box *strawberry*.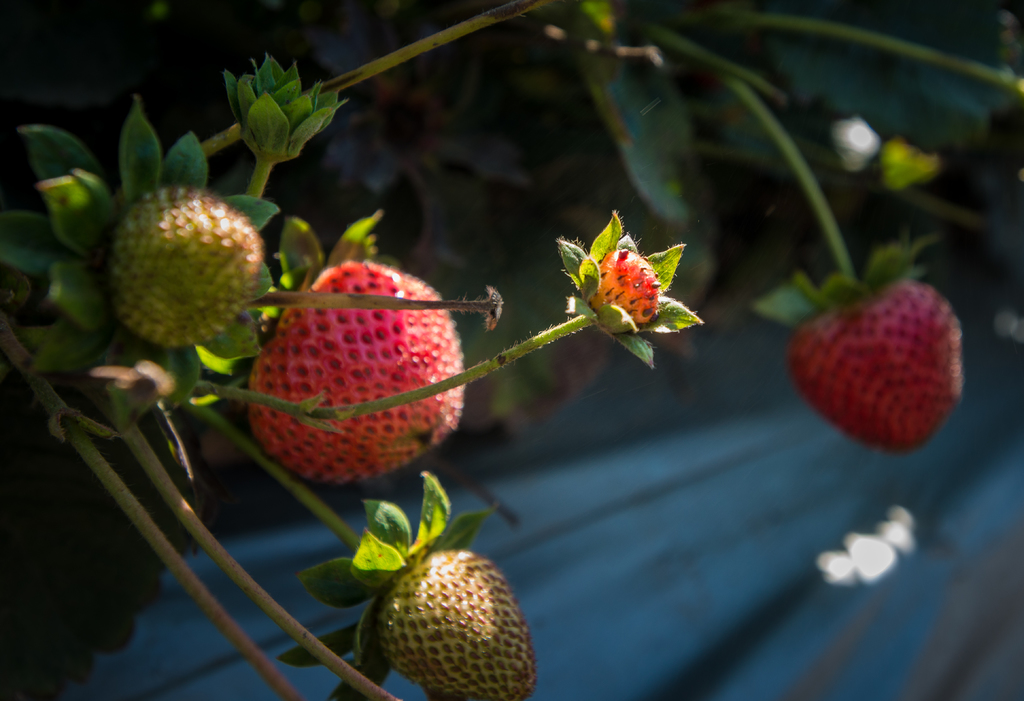
378 551 536 700.
